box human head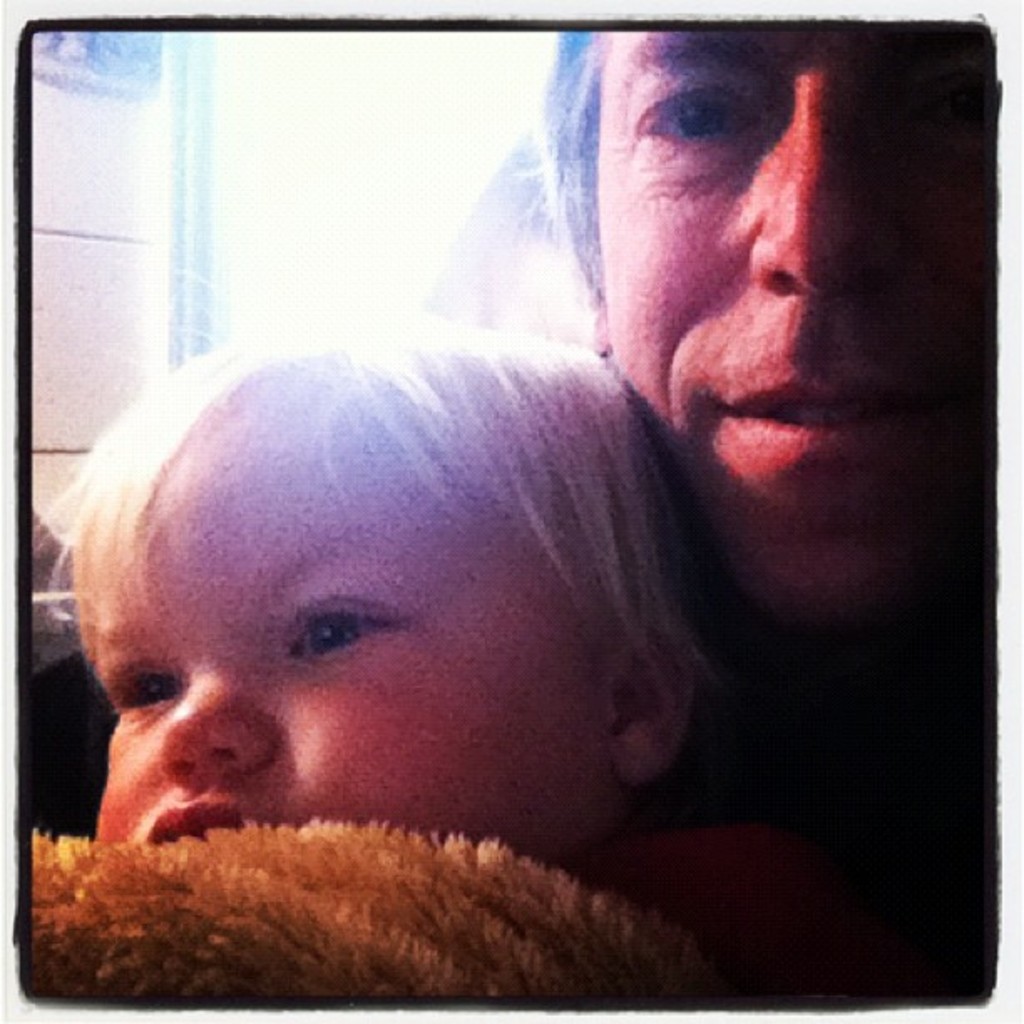
bbox(32, 263, 750, 863)
